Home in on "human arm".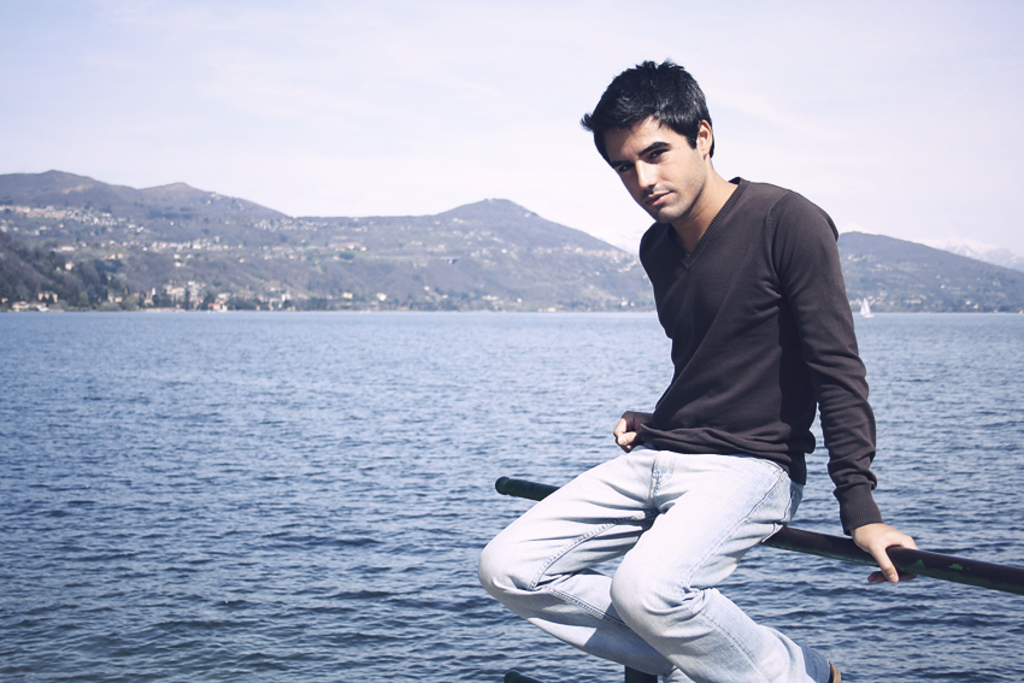
Homed in at BBox(777, 198, 920, 582).
